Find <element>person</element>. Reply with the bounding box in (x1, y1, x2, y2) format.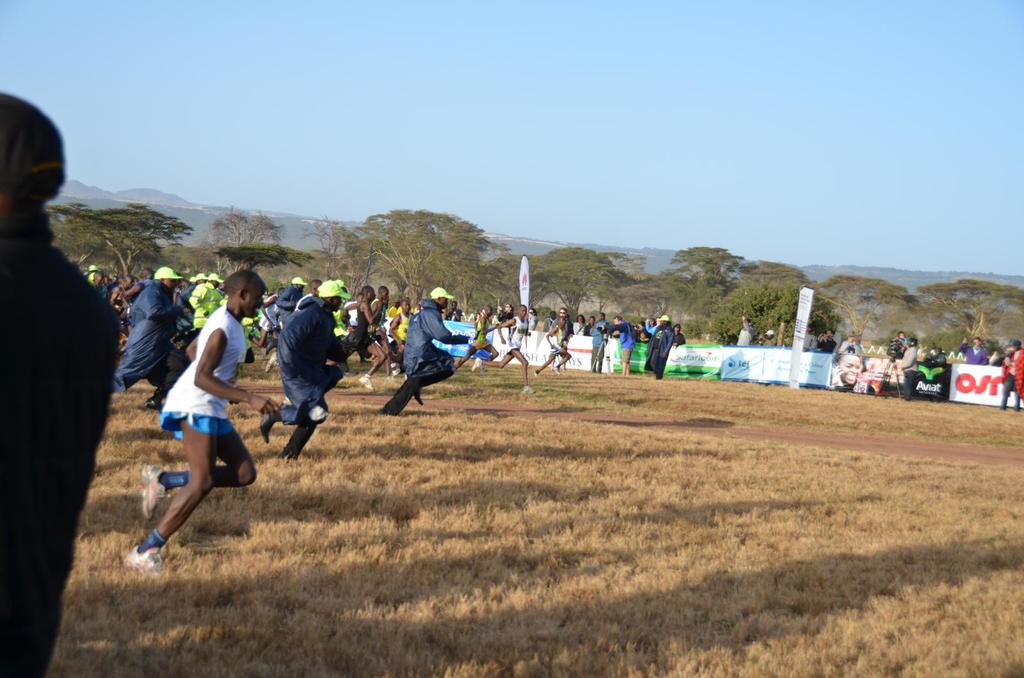
(589, 311, 609, 374).
